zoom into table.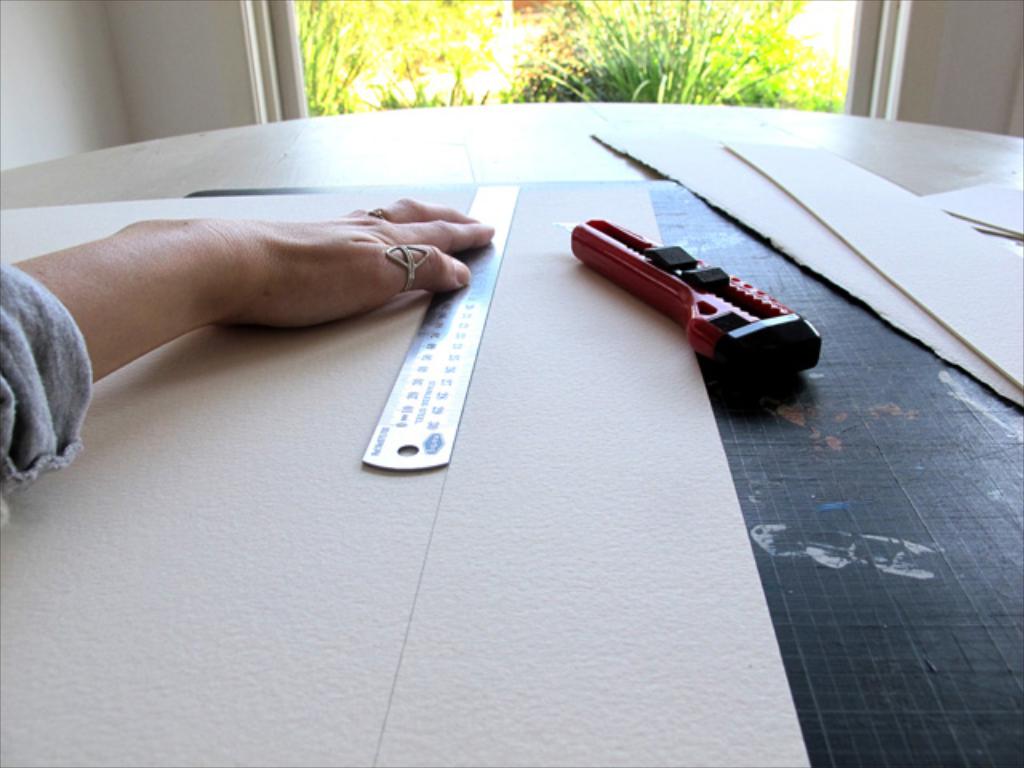
Zoom target: bbox=[0, 96, 1022, 766].
